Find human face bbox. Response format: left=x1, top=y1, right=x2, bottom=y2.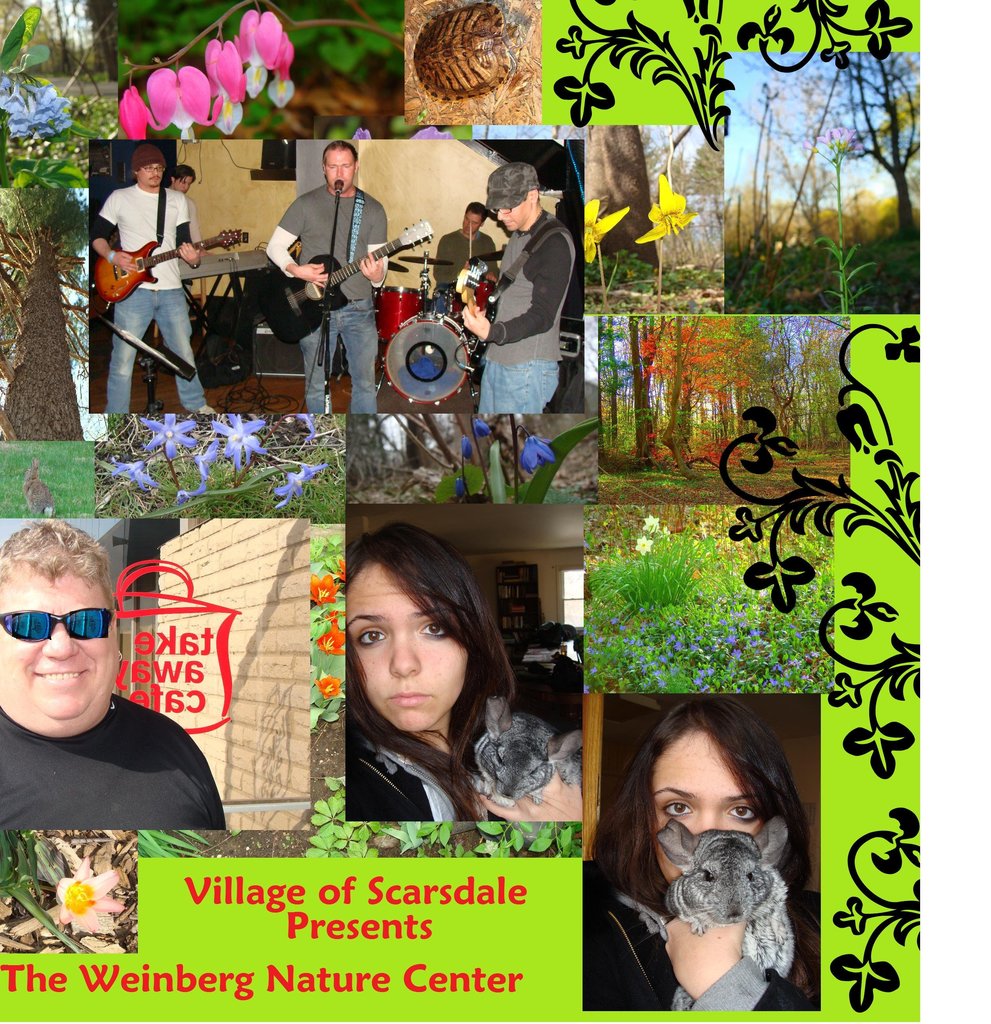
left=346, top=565, right=466, bottom=731.
